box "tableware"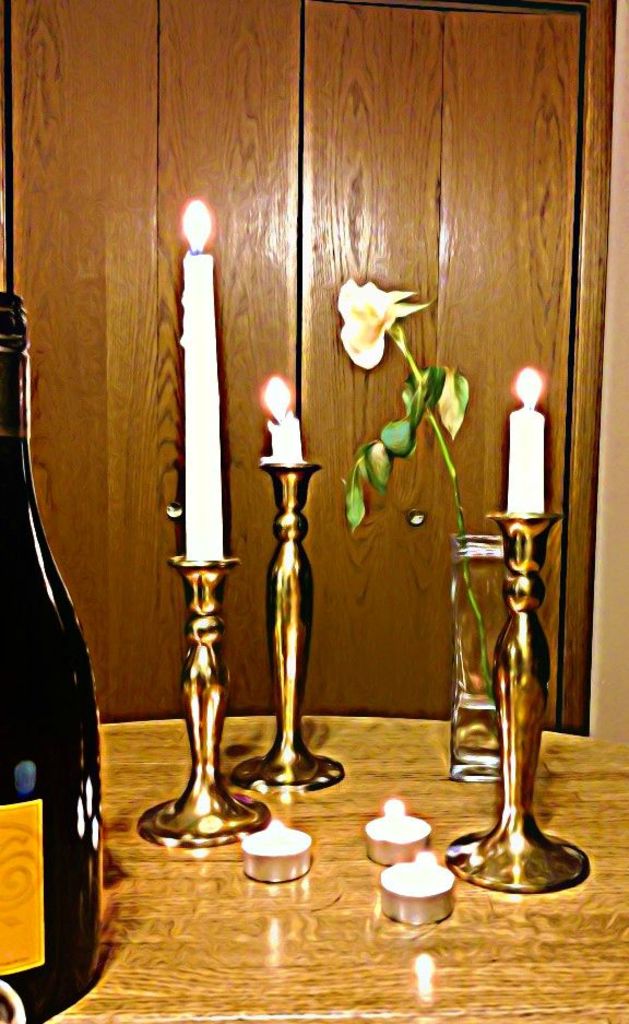
box(382, 852, 461, 925)
